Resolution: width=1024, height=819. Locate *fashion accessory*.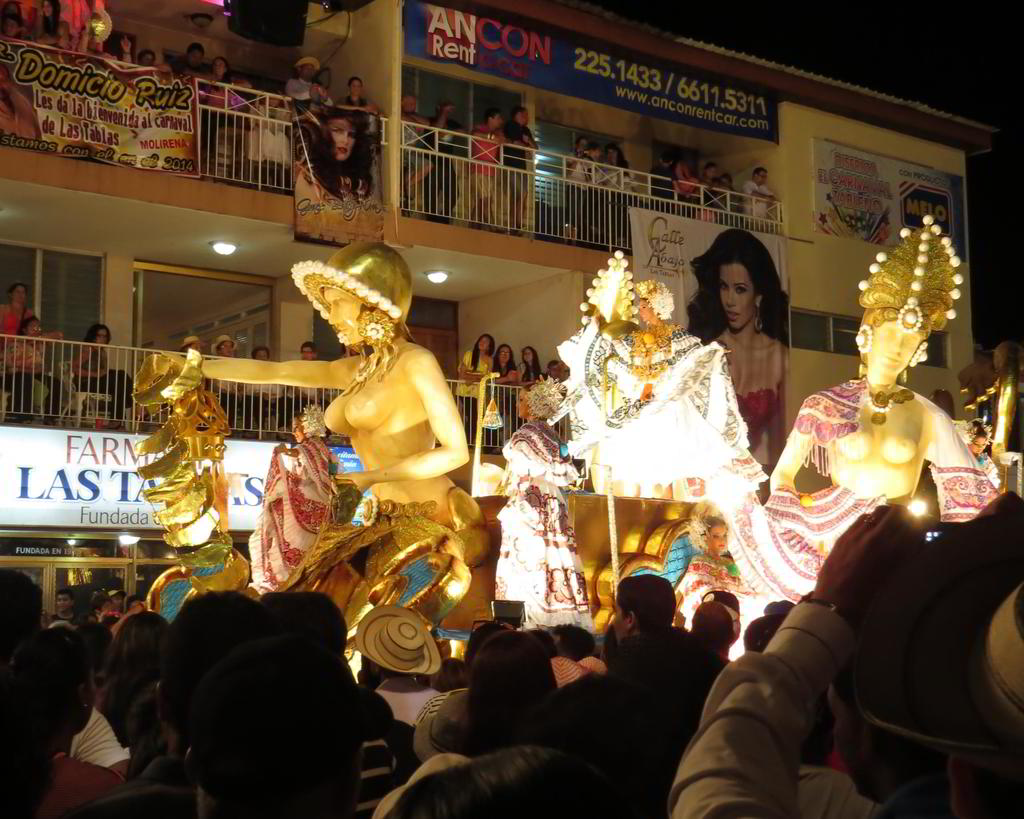
x1=906, y1=339, x2=929, y2=370.
